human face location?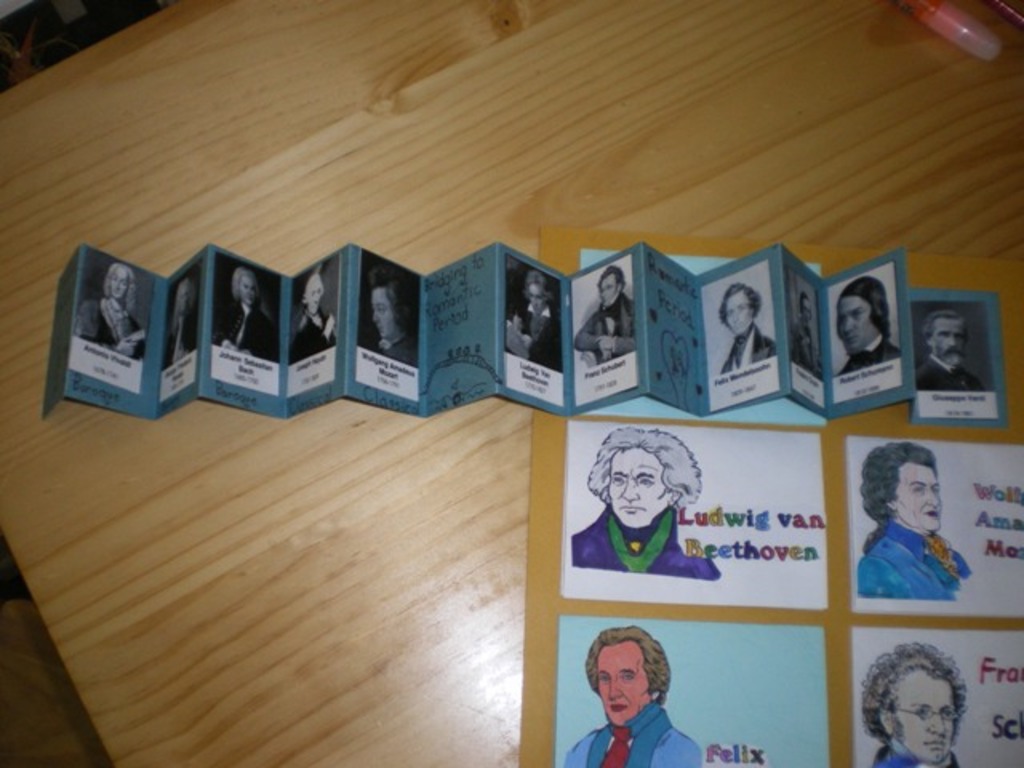
left=179, top=282, right=190, bottom=307
